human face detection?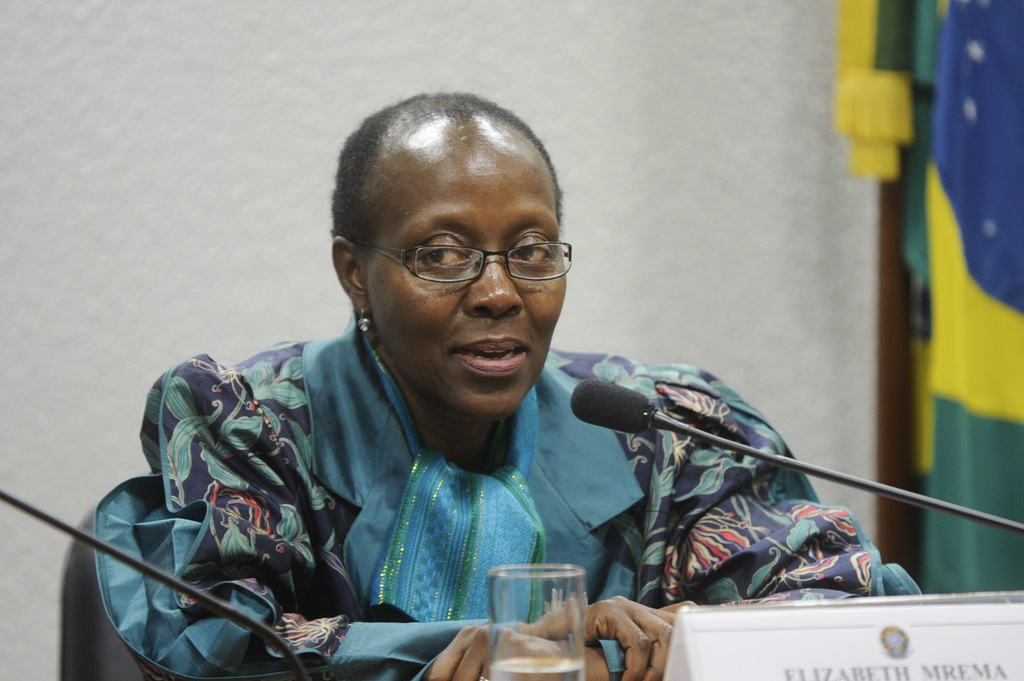
[368,147,567,421]
